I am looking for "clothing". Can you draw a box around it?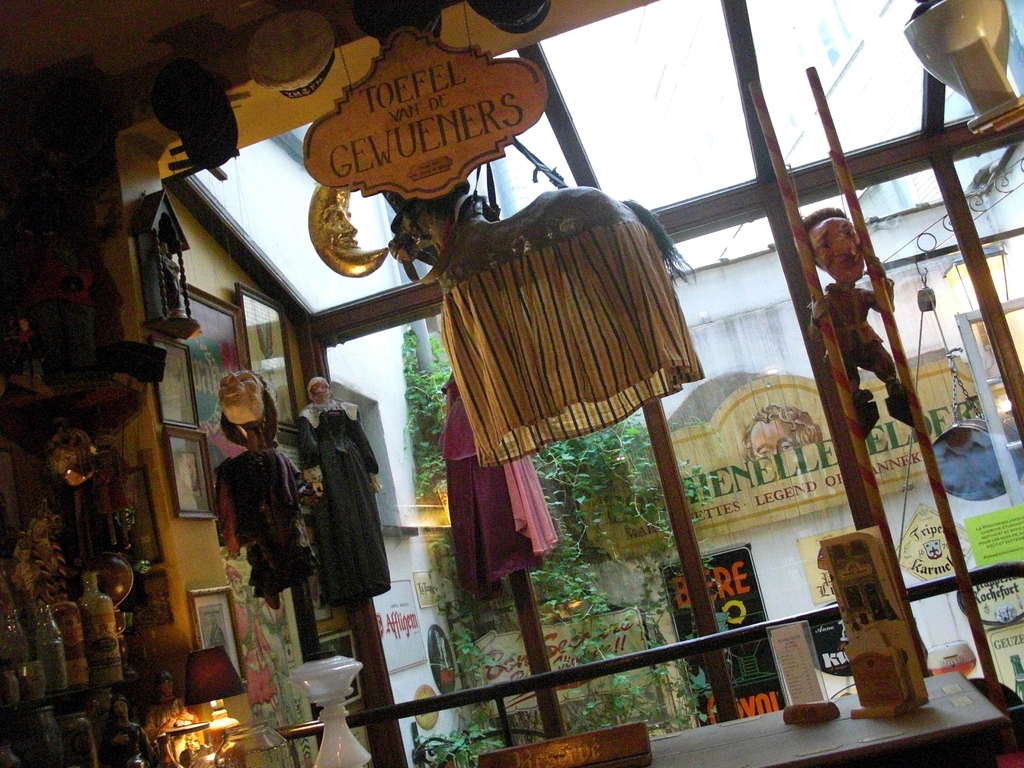
Sure, the bounding box is {"x1": 297, "y1": 393, "x2": 394, "y2": 607}.
